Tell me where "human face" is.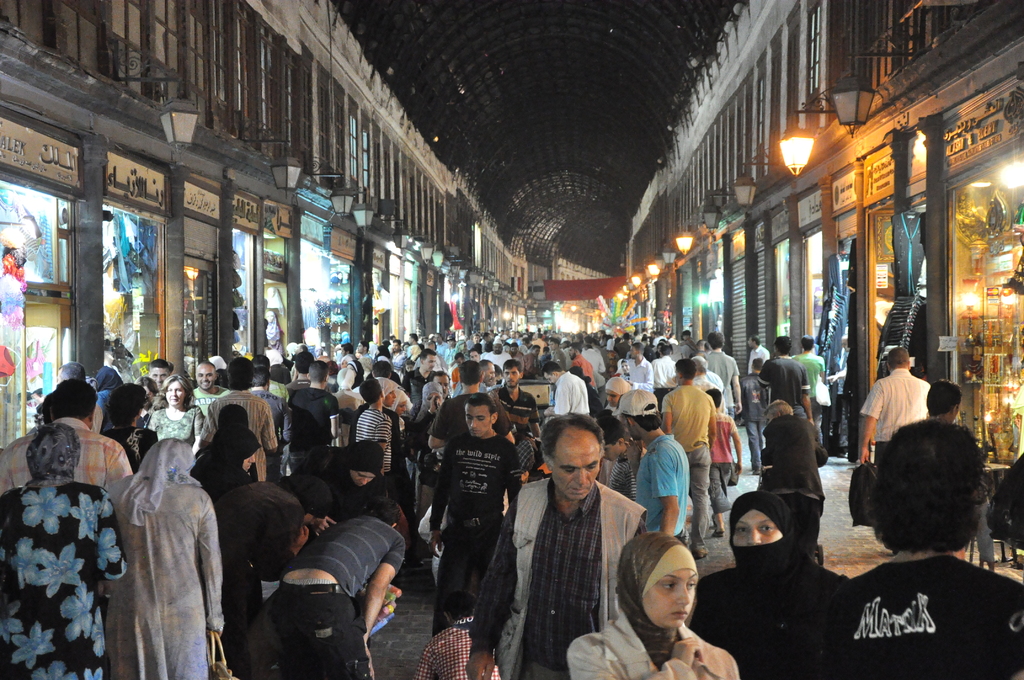
"human face" is at left=196, top=366, right=214, bottom=390.
